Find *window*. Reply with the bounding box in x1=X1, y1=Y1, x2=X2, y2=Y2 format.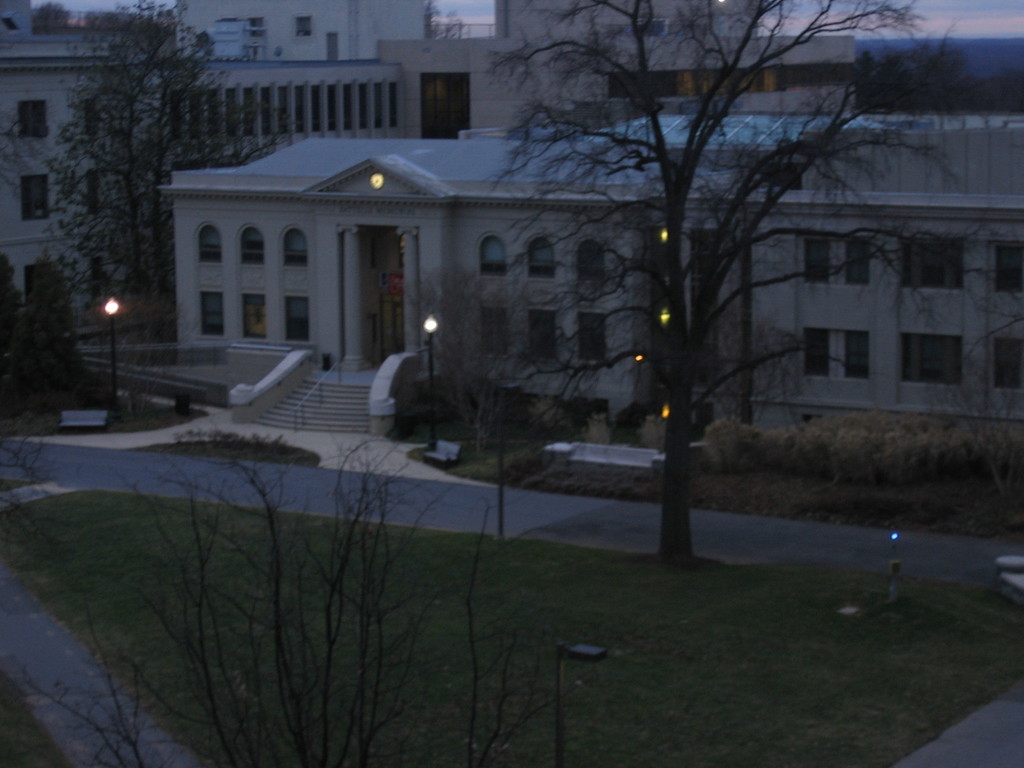
x1=17, y1=97, x2=51, y2=146.
